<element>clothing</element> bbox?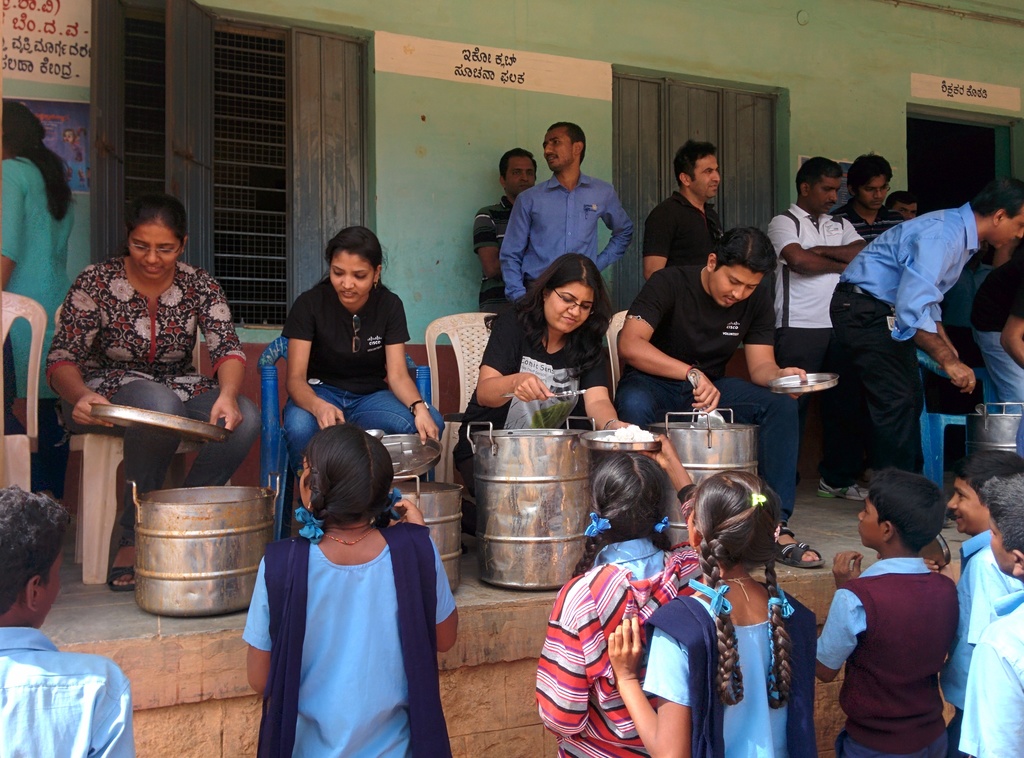
rect(950, 533, 1023, 757)
